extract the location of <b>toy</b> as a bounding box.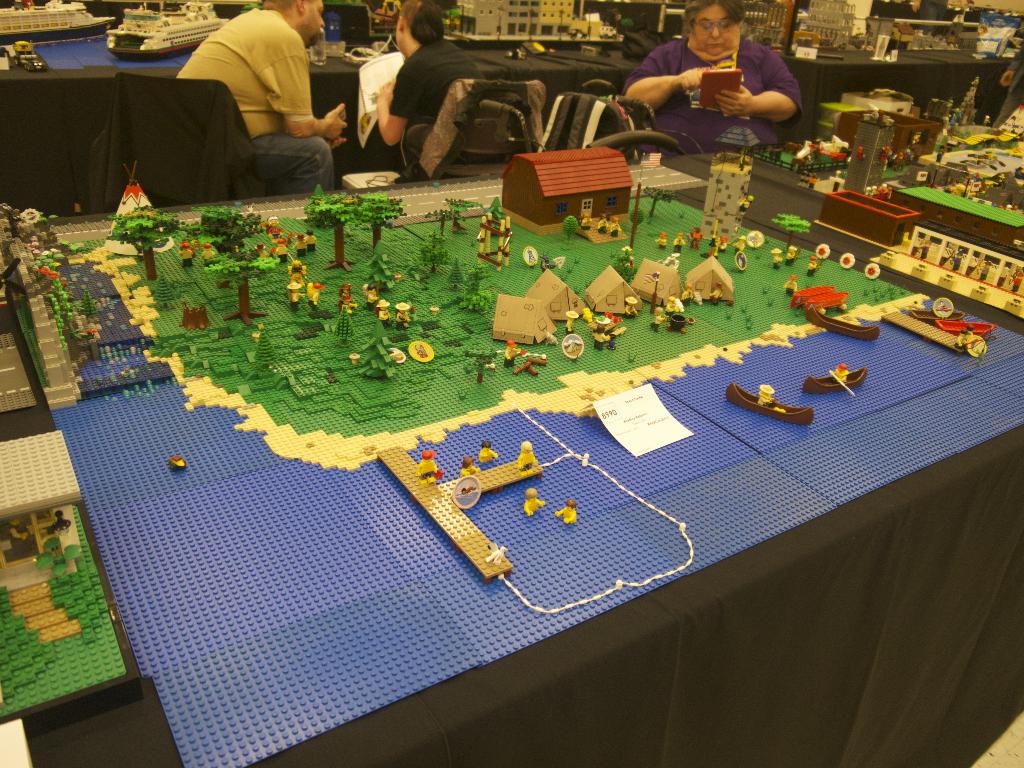
(666, 296, 675, 317).
